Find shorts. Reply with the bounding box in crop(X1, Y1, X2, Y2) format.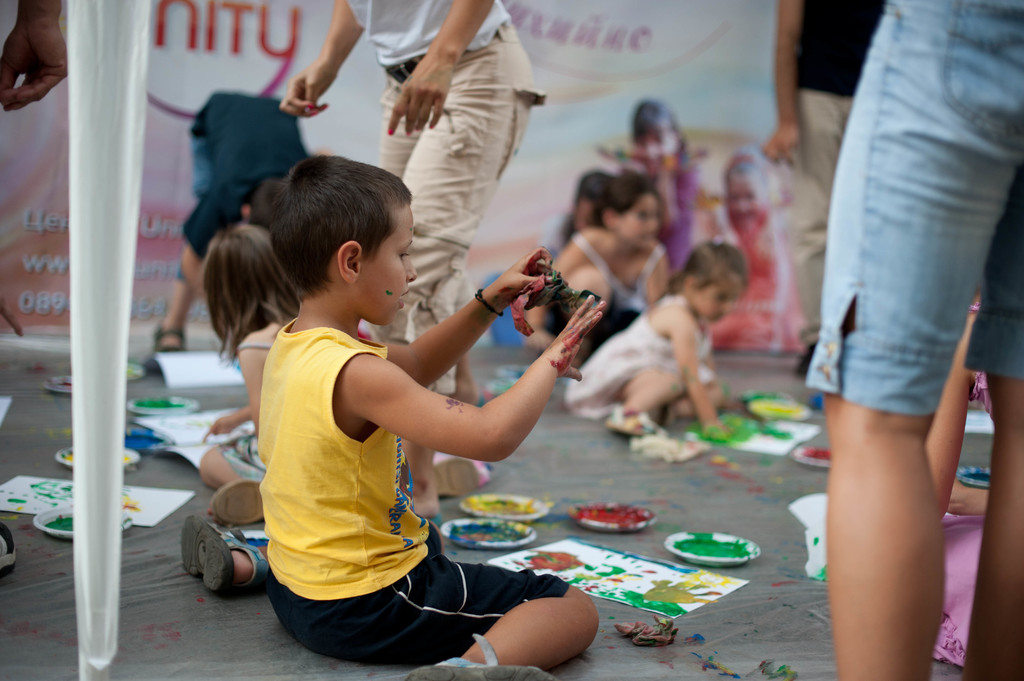
crop(803, 0, 1023, 416).
